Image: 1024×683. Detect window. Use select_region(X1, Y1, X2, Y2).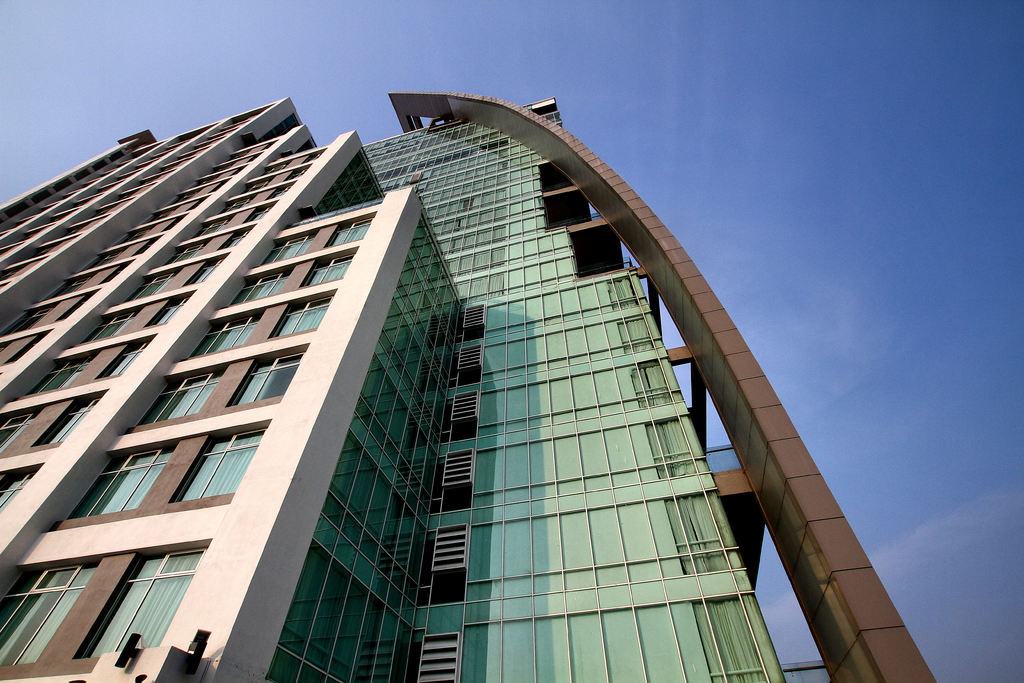
select_region(226, 140, 277, 158).
